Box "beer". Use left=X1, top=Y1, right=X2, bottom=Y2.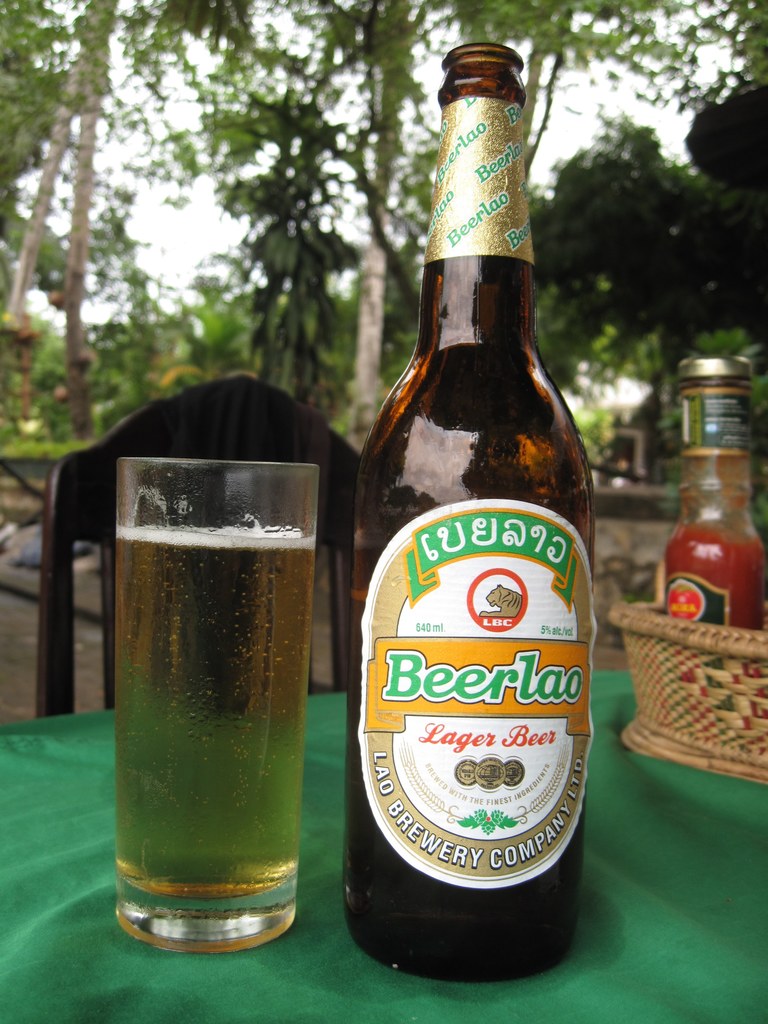
left=342, top=44, right=595, bottom=980.
